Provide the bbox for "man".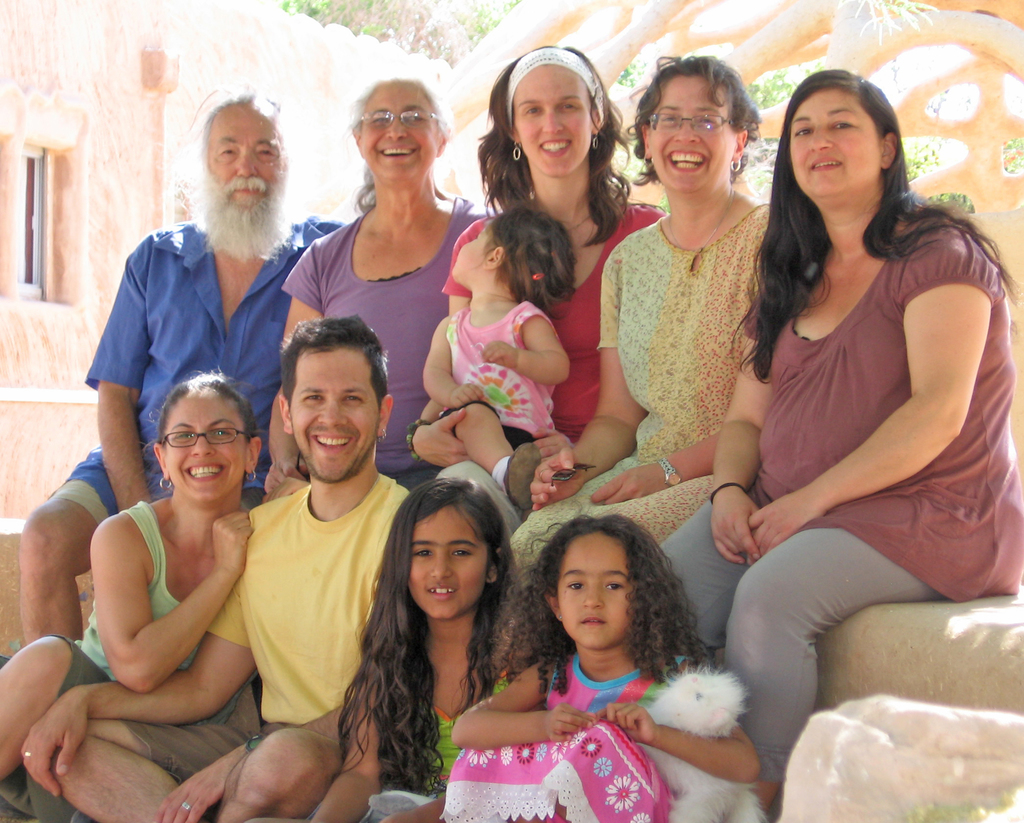
detection(13, 312, 424, 822).
